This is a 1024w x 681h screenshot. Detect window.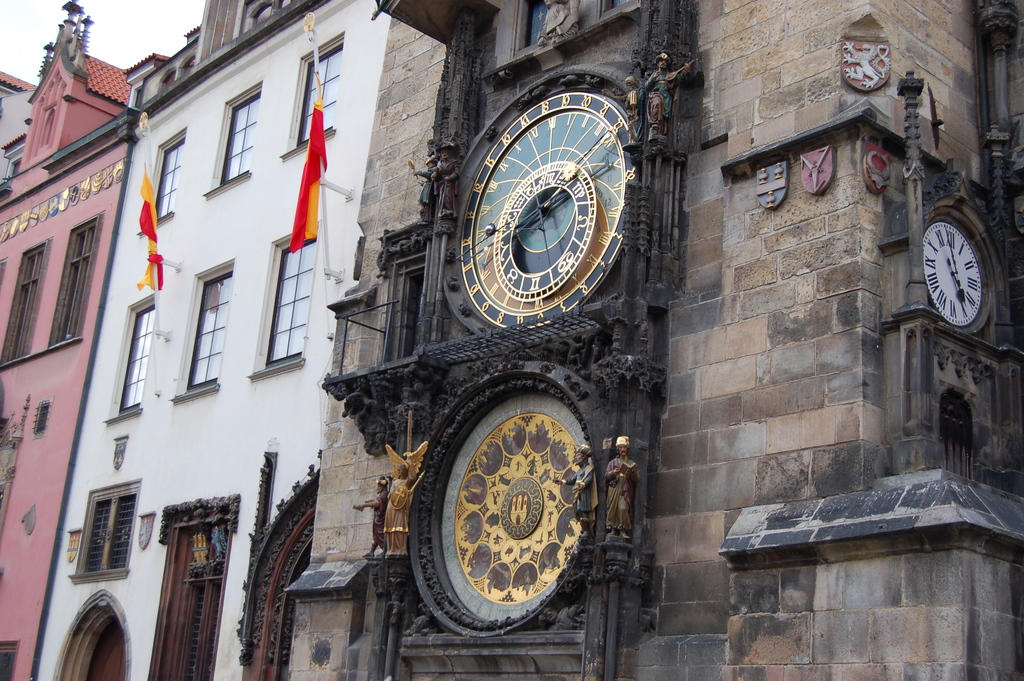
203,83,262,194.
